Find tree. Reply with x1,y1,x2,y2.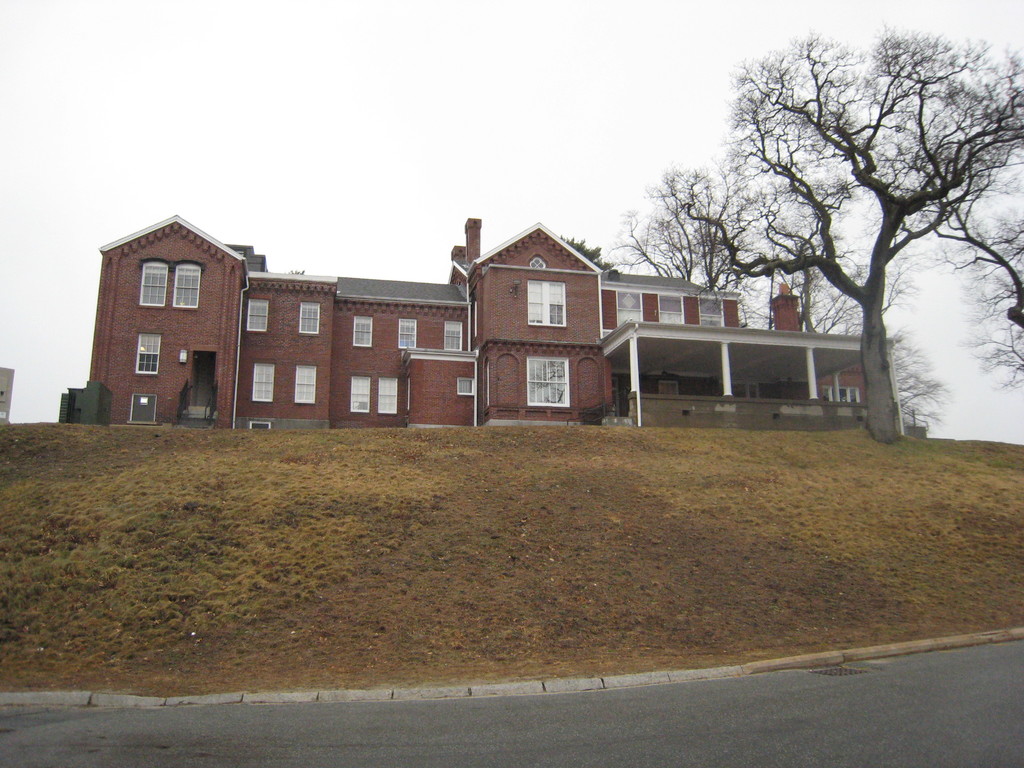
730,51,1000,460.
